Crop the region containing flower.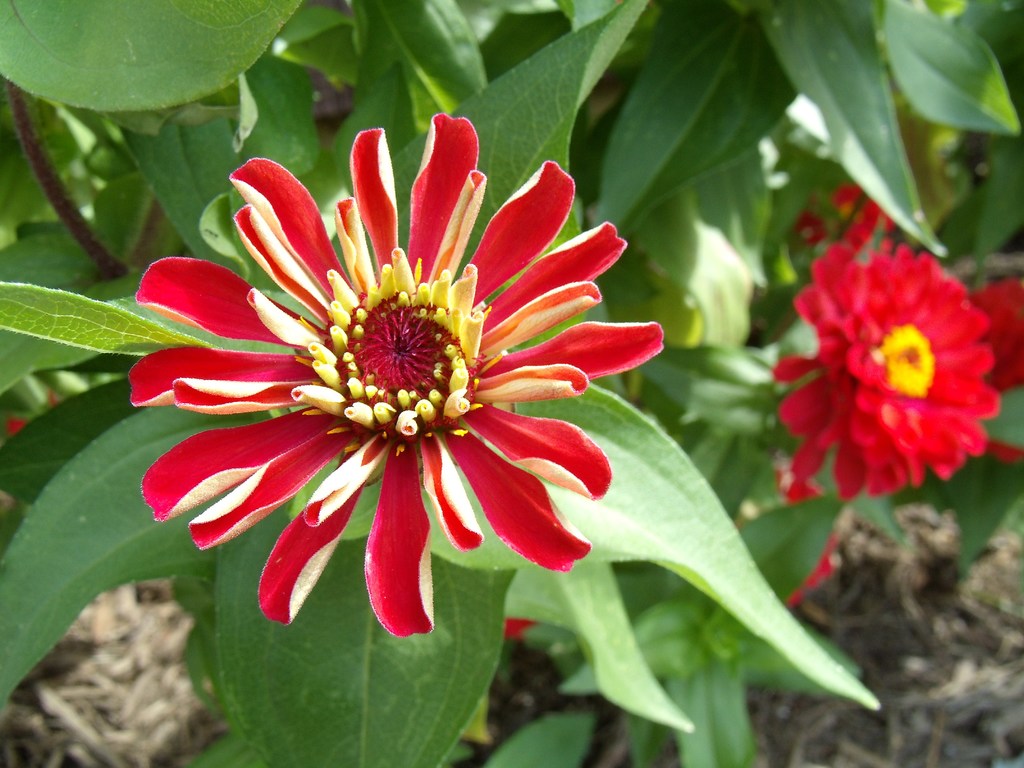
Crop region: box=[774, 241, 1002, 505].
